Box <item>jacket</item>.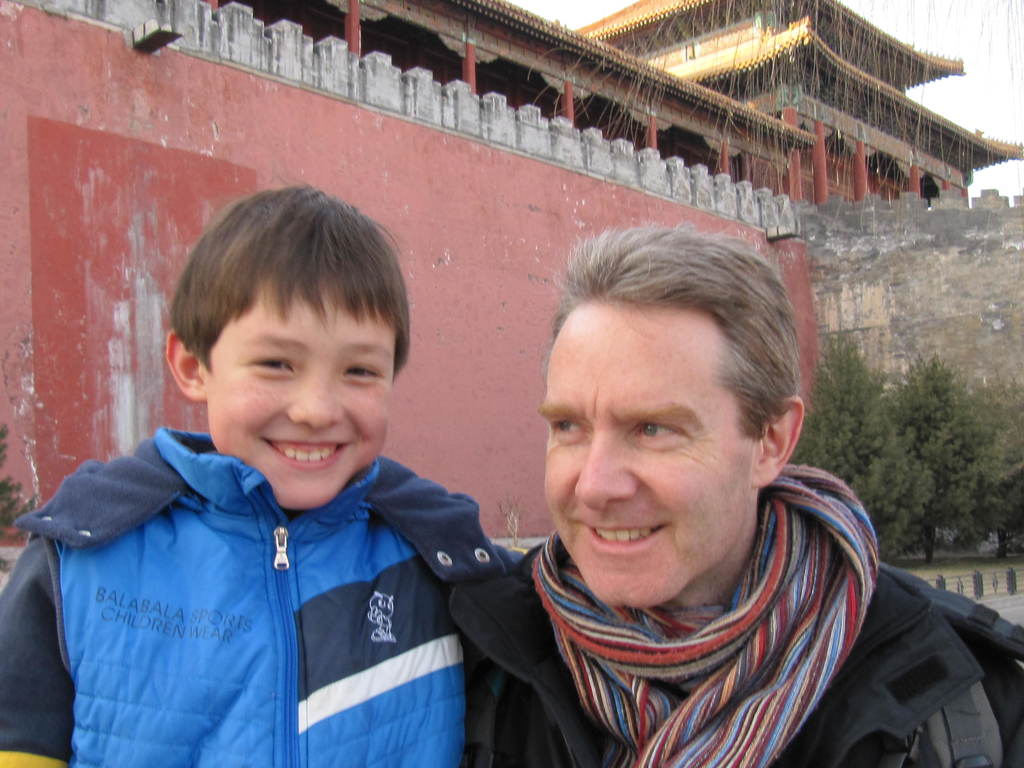
(0,317,568,750).
